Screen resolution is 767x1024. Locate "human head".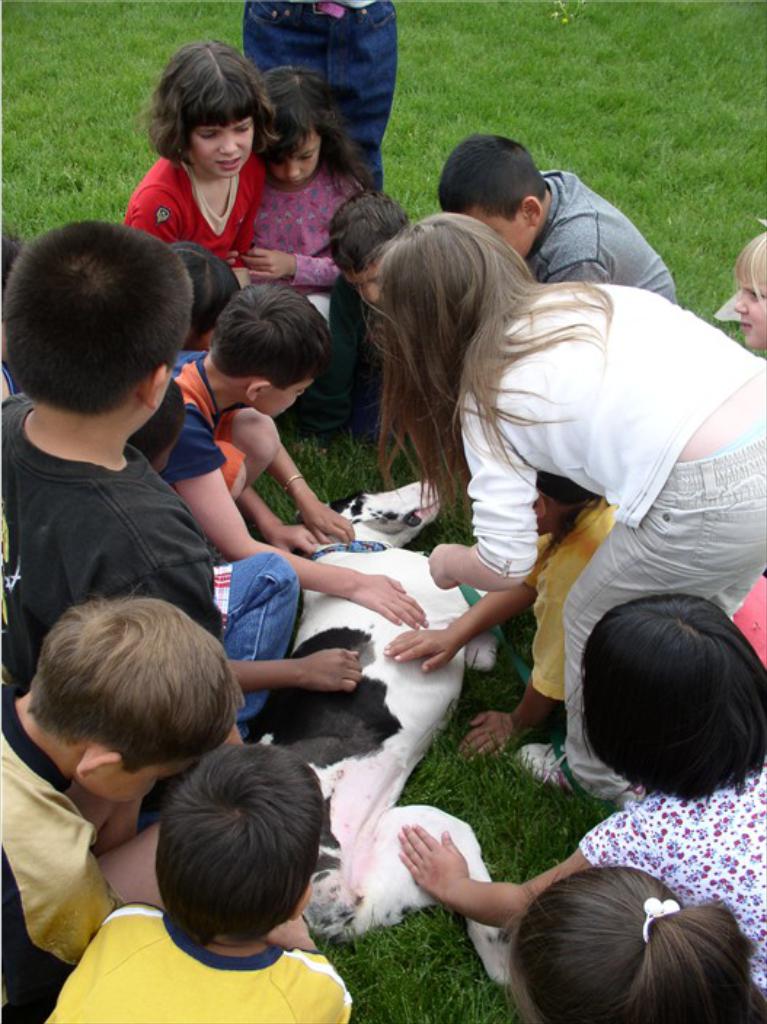
locate(23, 569, 246, 806).
